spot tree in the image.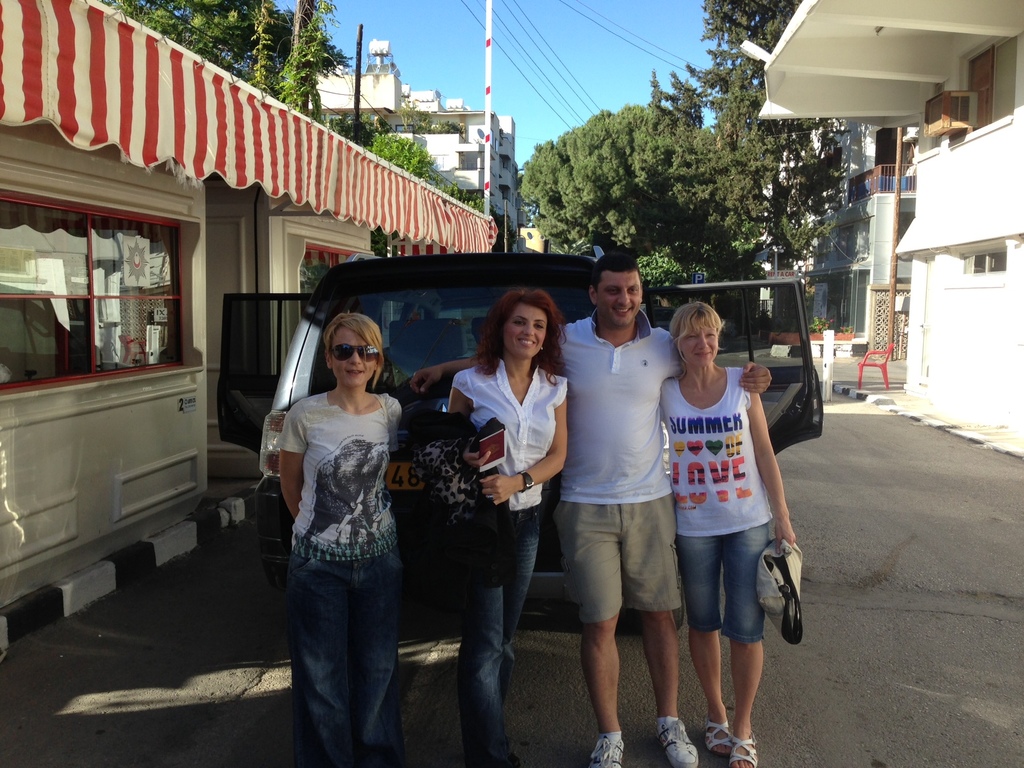
tree found at 483 106 837 255.
